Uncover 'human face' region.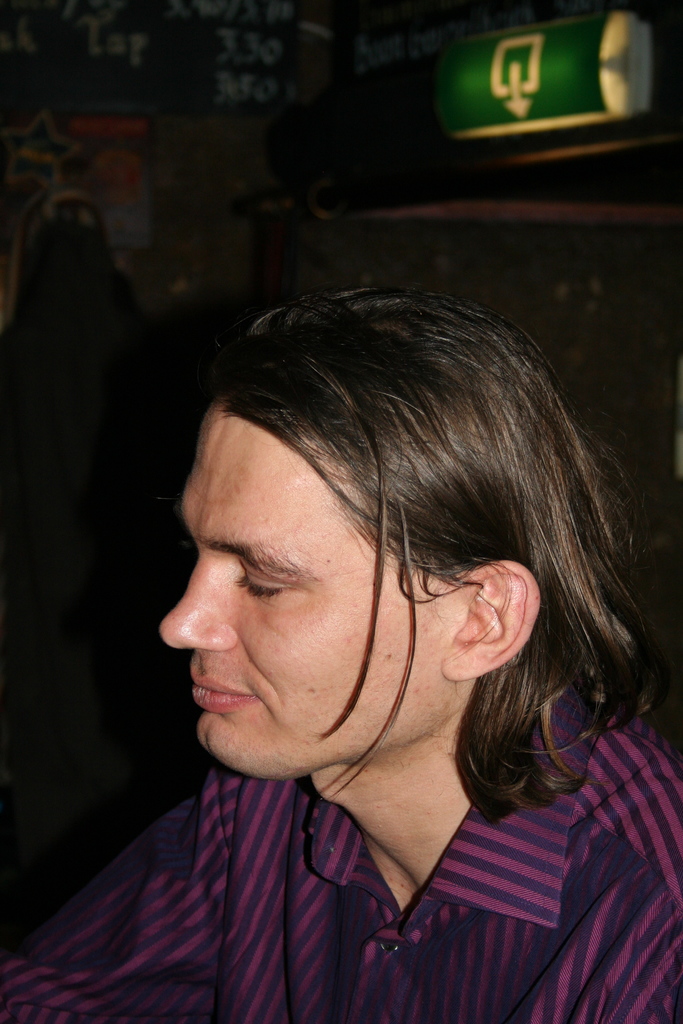
Uncovered: 160,387,465,777.
